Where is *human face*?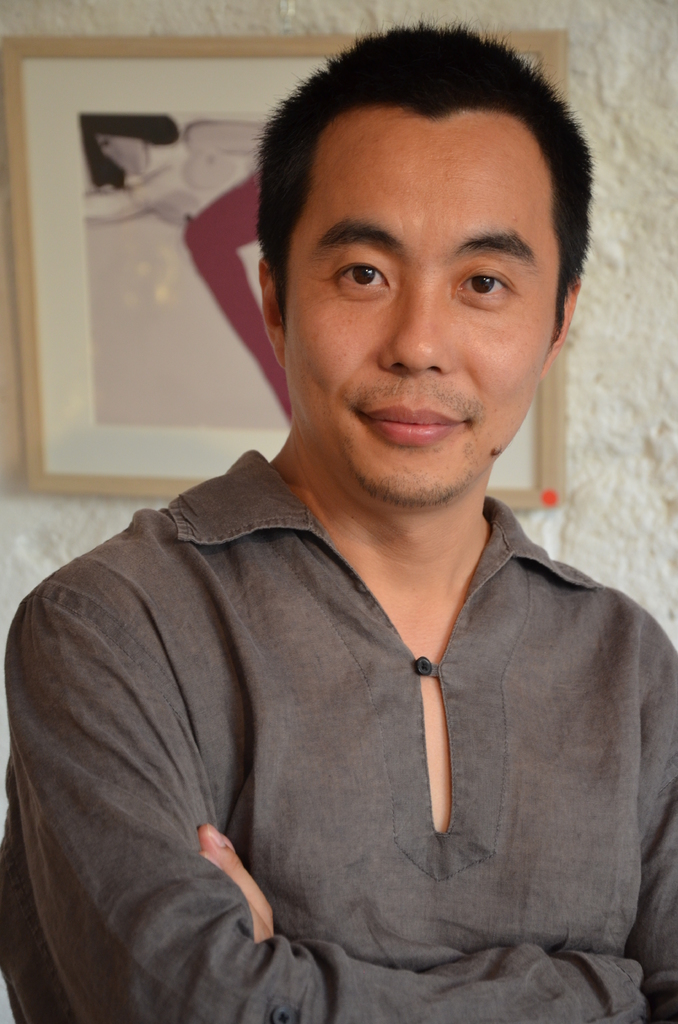
bbox=(96, 134, 149, 176).
